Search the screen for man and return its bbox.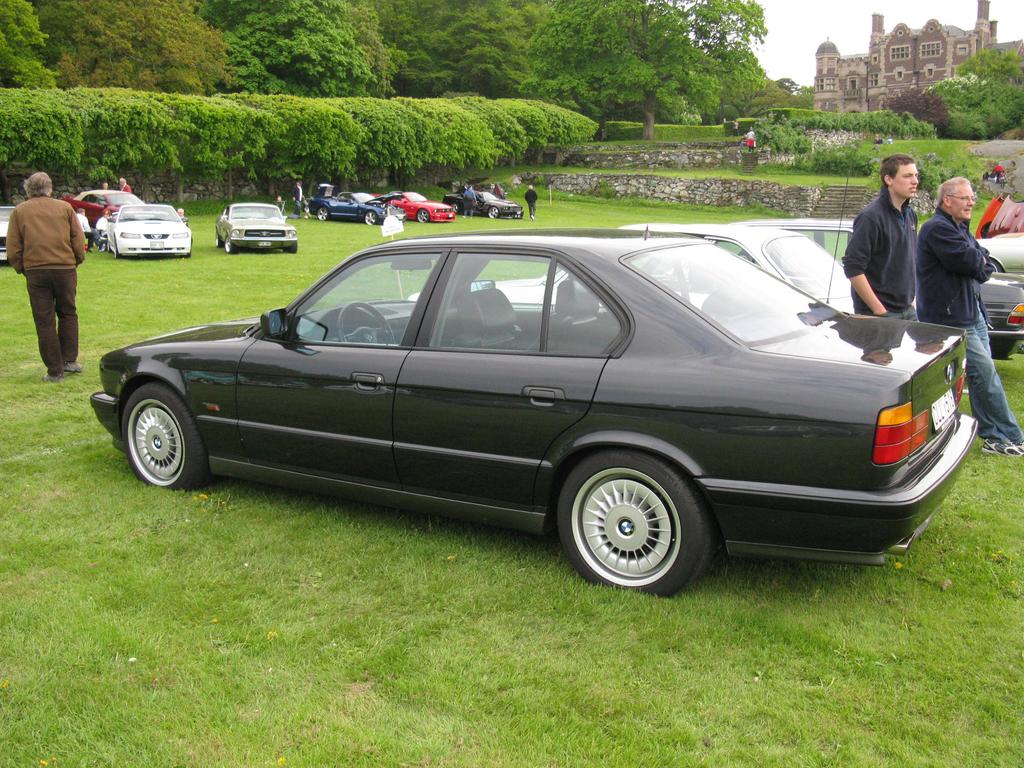
Found: box(842, 155, 918, 318).
